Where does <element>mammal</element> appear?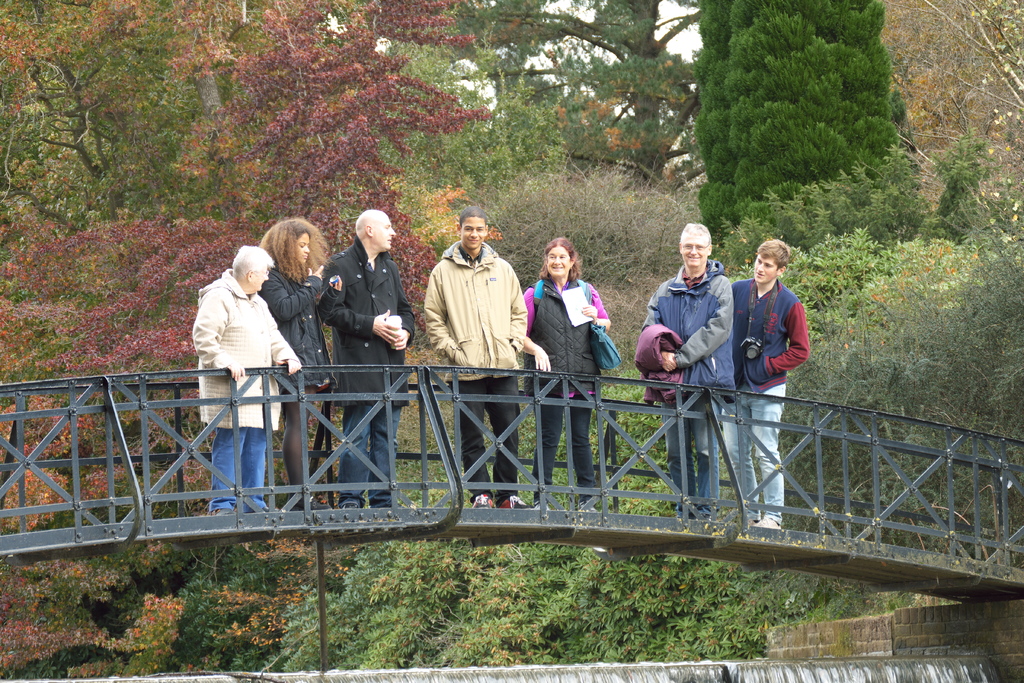
Appears at 731:238:811:527.
